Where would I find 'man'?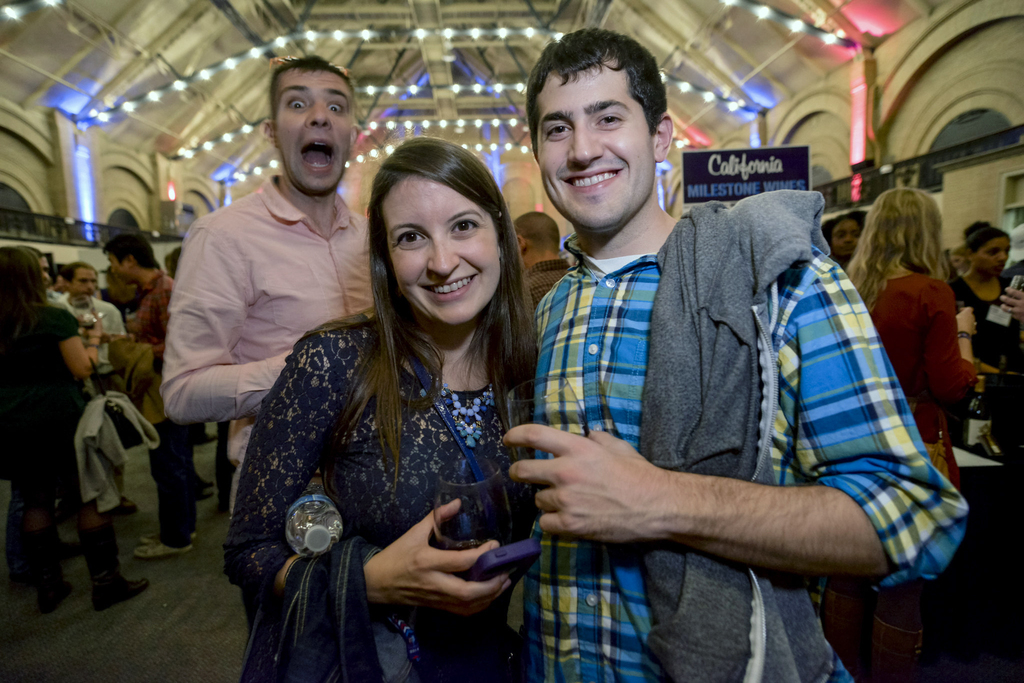
At box(157, 51, 368, 512).
